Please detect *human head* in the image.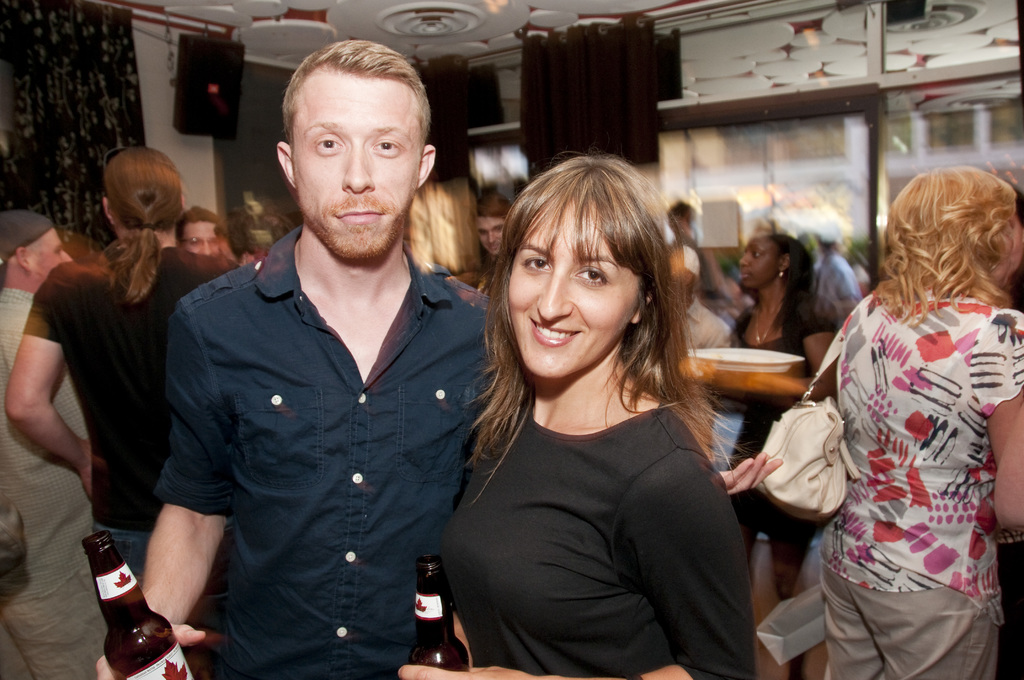
<box>472,149,724,451</box>.
